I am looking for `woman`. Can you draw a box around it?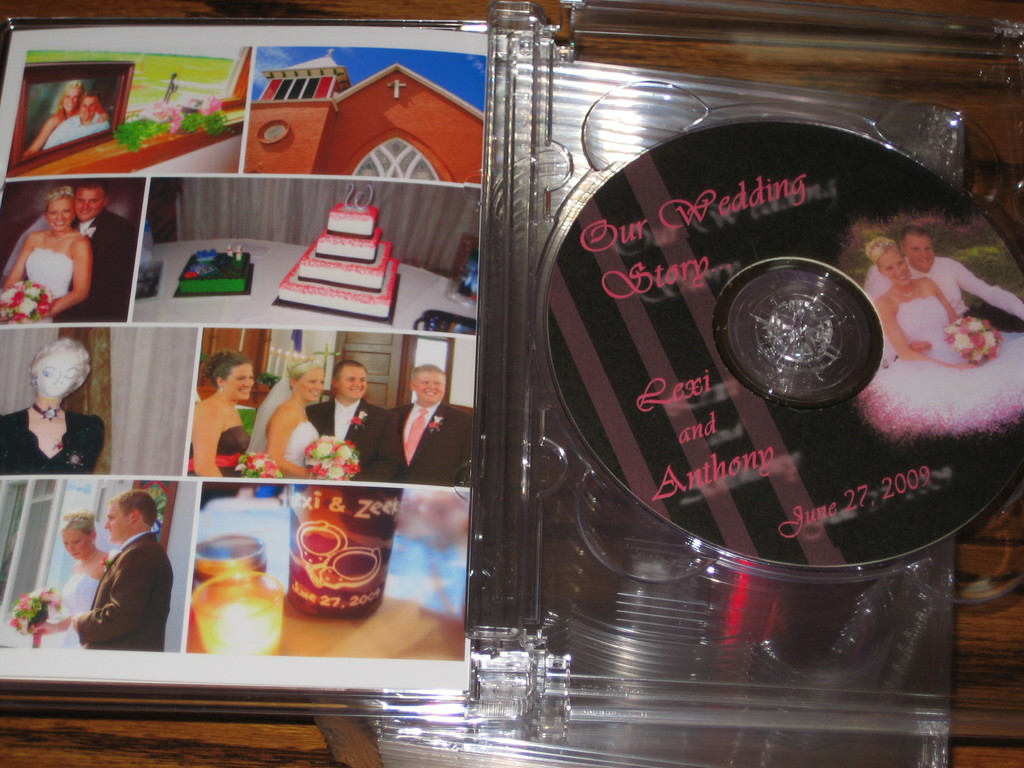
Sure, the bounding box is left=857, top=239, right=1023, bottom=430.
